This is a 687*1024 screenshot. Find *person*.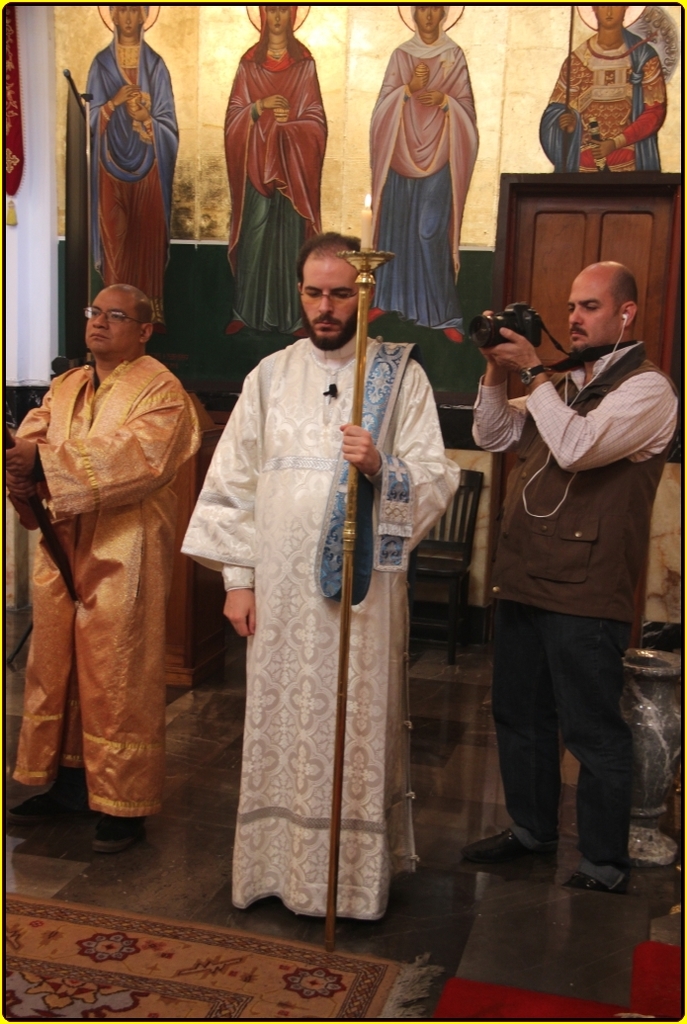
Bounding box: <box>364,0,491,365</box>.
